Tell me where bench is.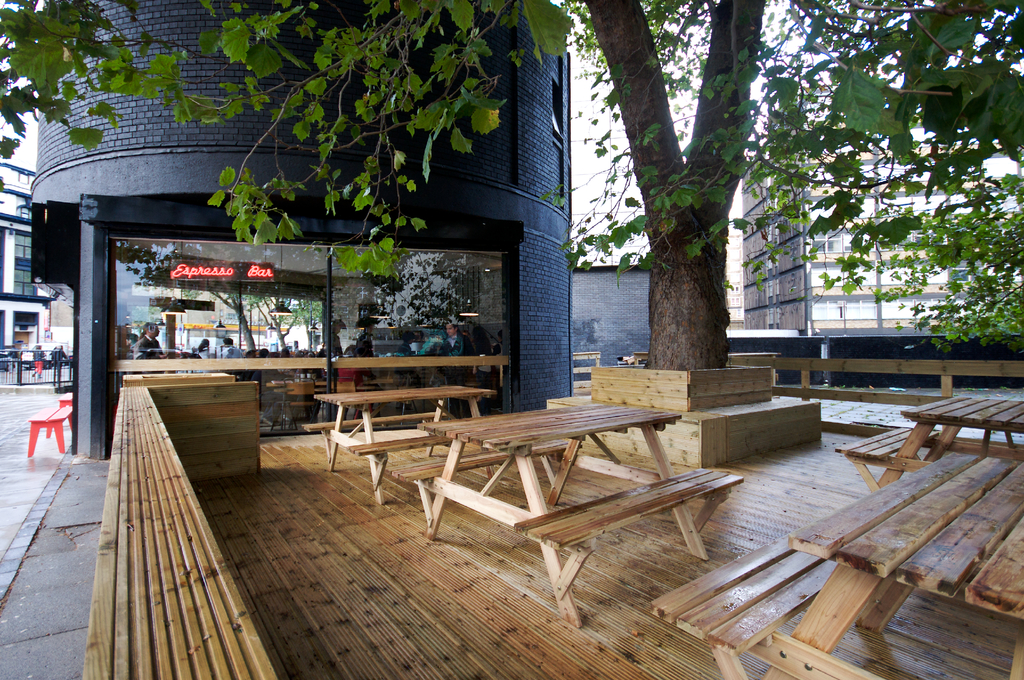
bench is at <bbox>60, 389, 74, 433</bbox>.
